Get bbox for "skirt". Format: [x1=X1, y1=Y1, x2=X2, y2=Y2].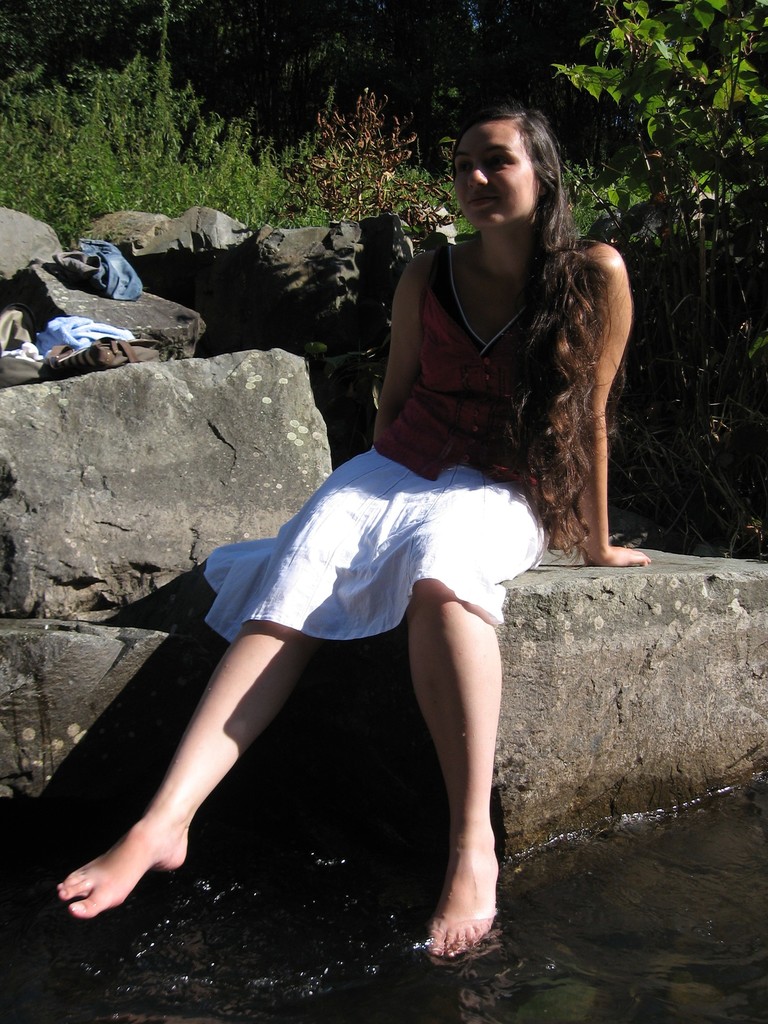
[x1=205, y1=440, x2=562, y2=650].
